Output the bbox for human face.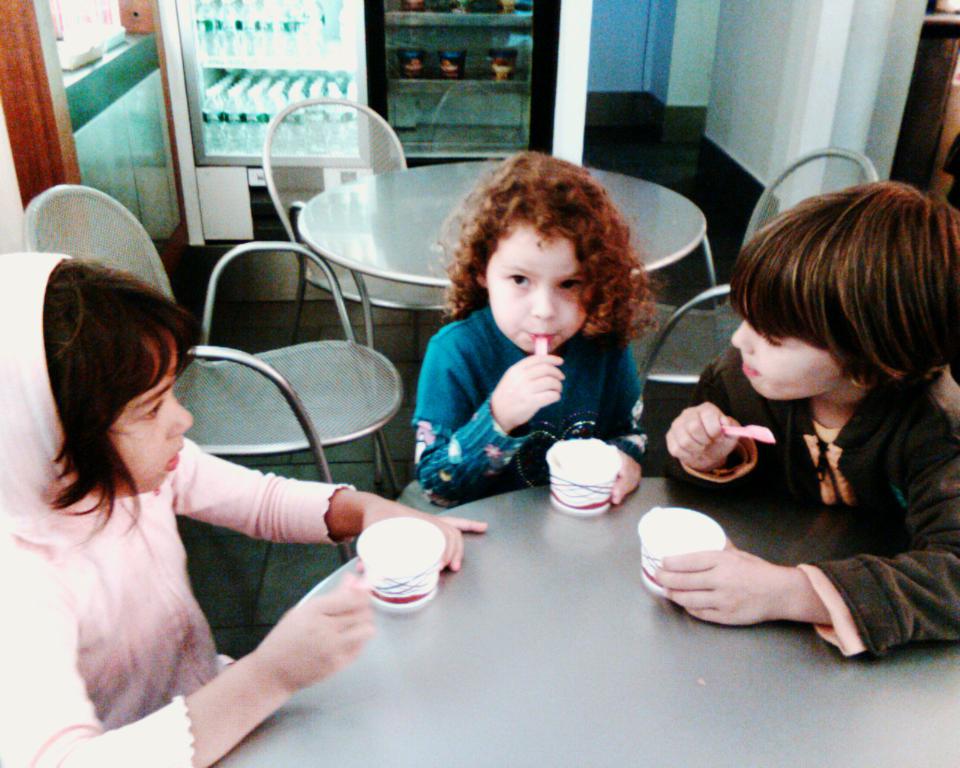
bbox=[729, 307, 839, 400].
